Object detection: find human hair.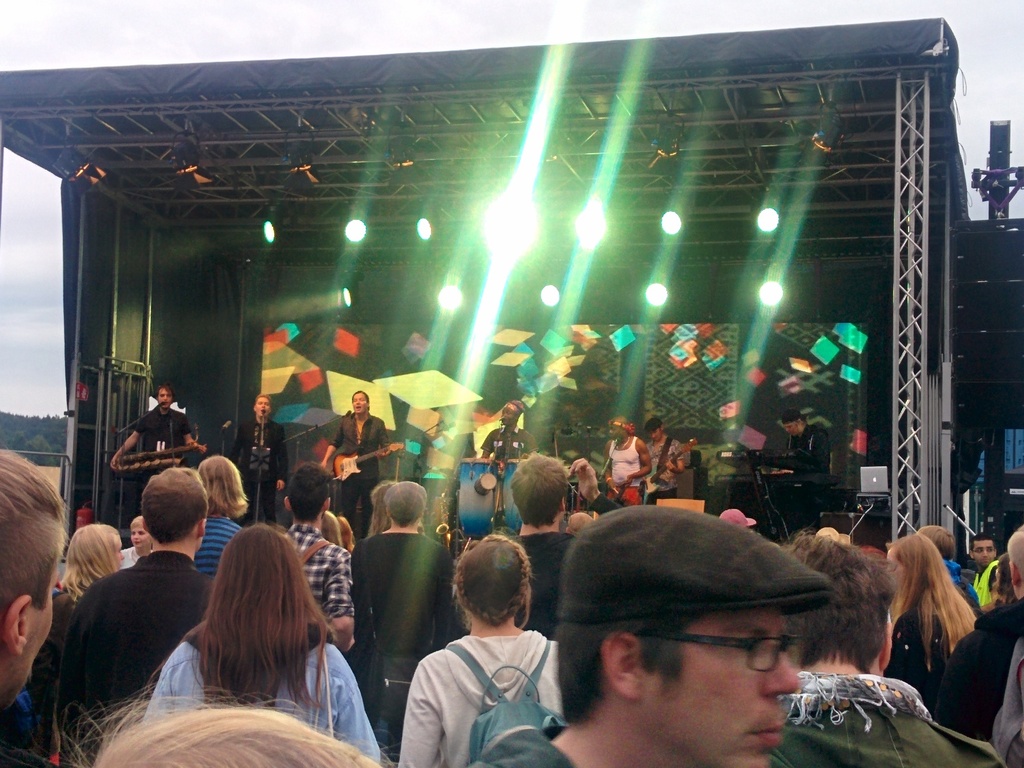
{"x1": 793, "y1": 419, "x2": 800, "y2": 428}.
